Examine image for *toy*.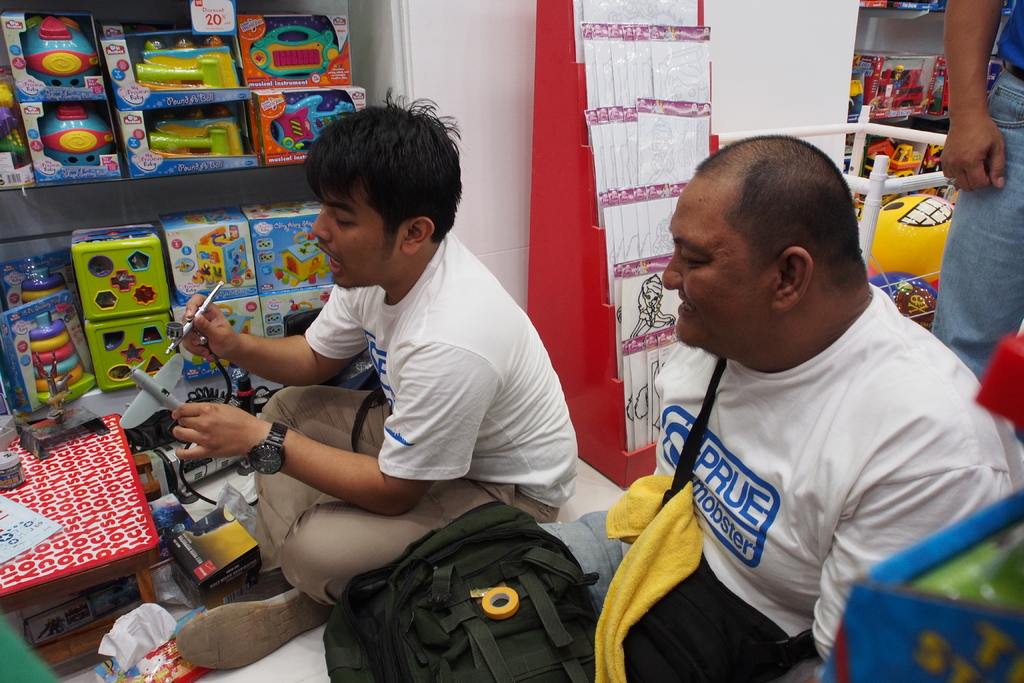
Examination result: region(43, 104, 114, 169).
